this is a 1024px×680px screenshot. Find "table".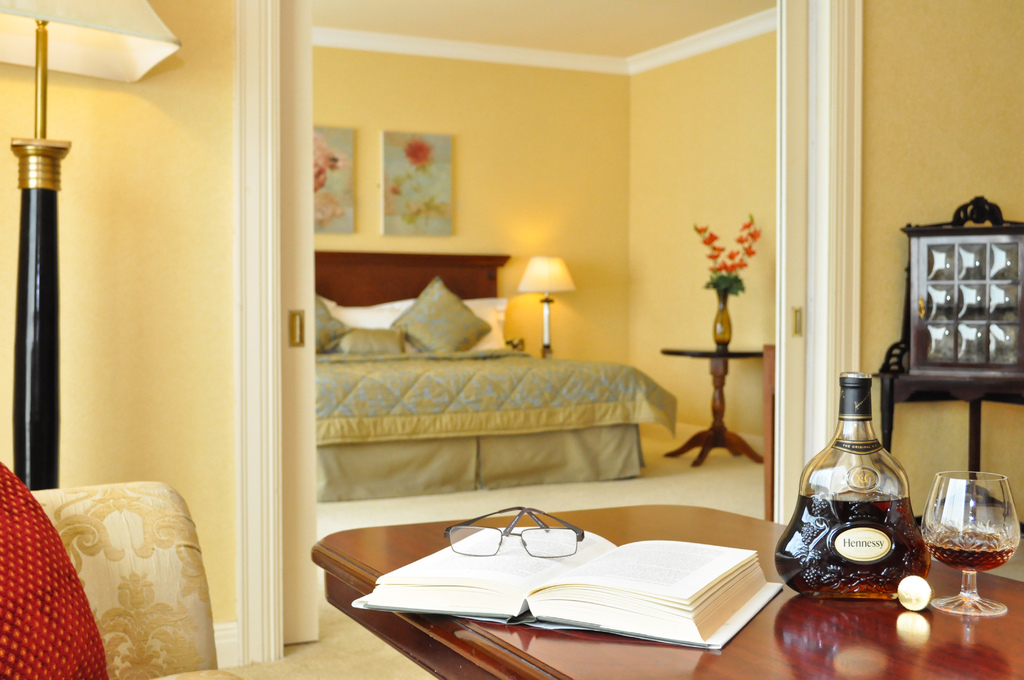
Bounding box: region(314, 503, 1023, 679).
